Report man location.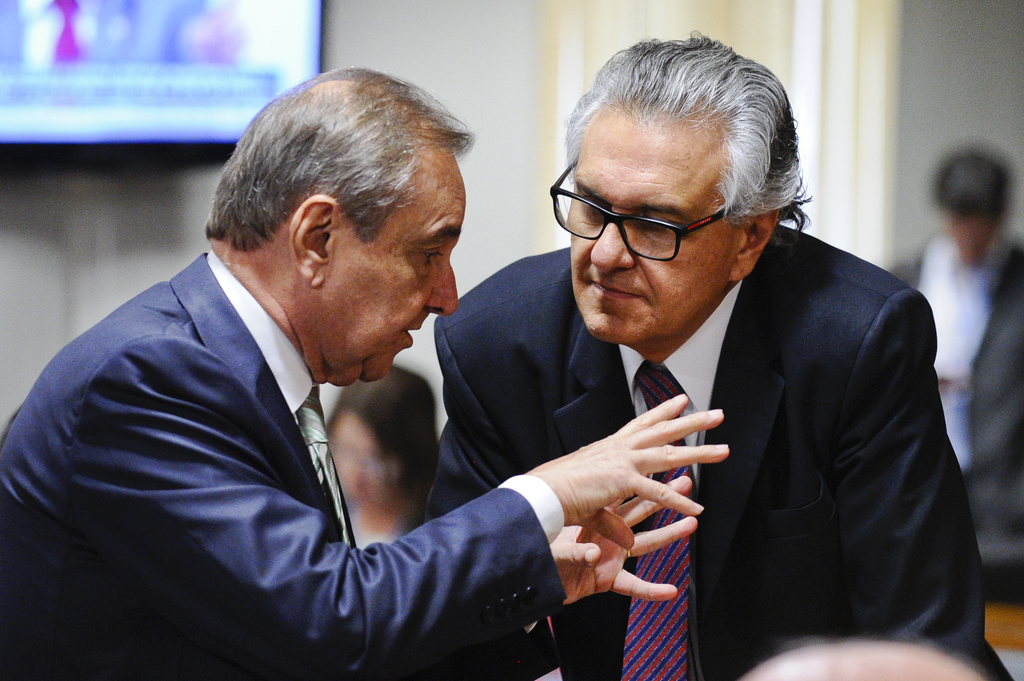
Report: Rect(875, 146, 1023, 584).
